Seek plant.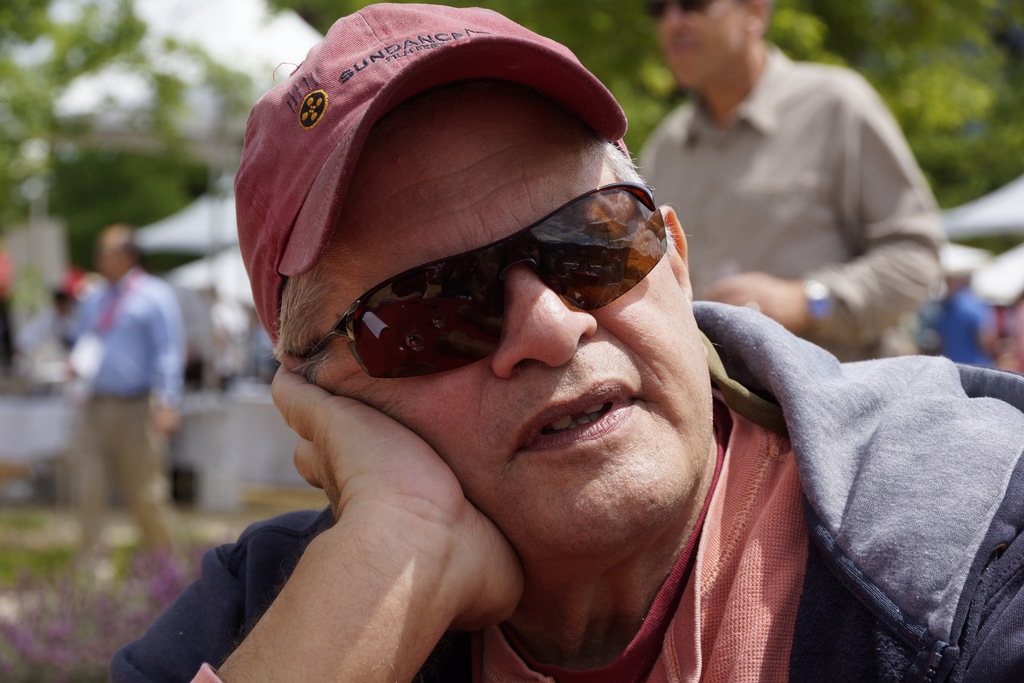
x1=52 y1=129 x2=220 y2=302.
